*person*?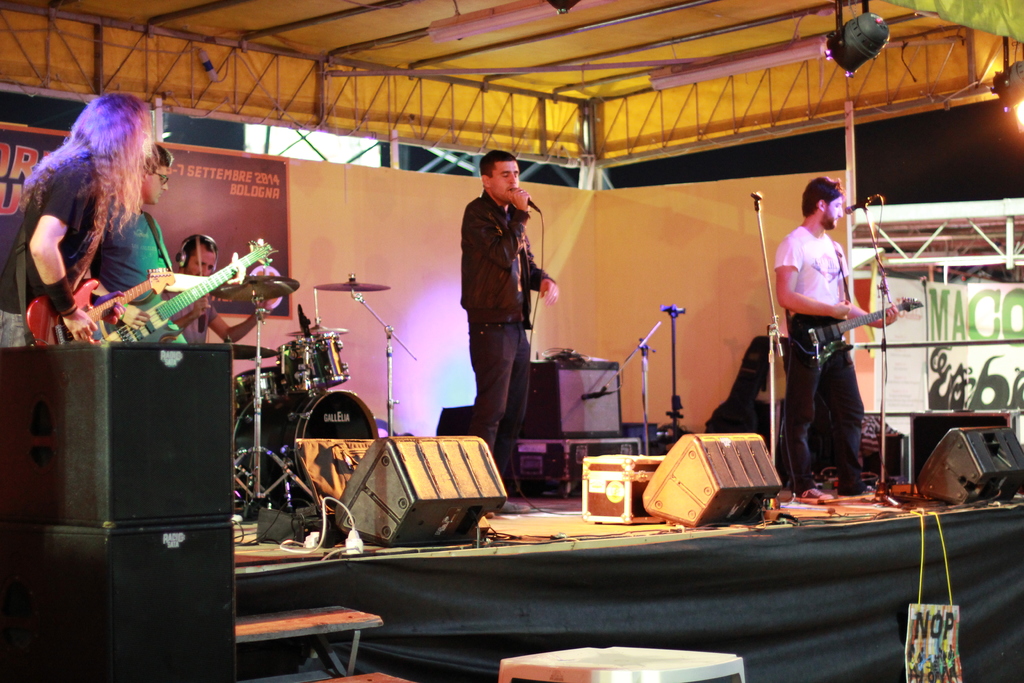
bbox(77, 142, 250, 345)
